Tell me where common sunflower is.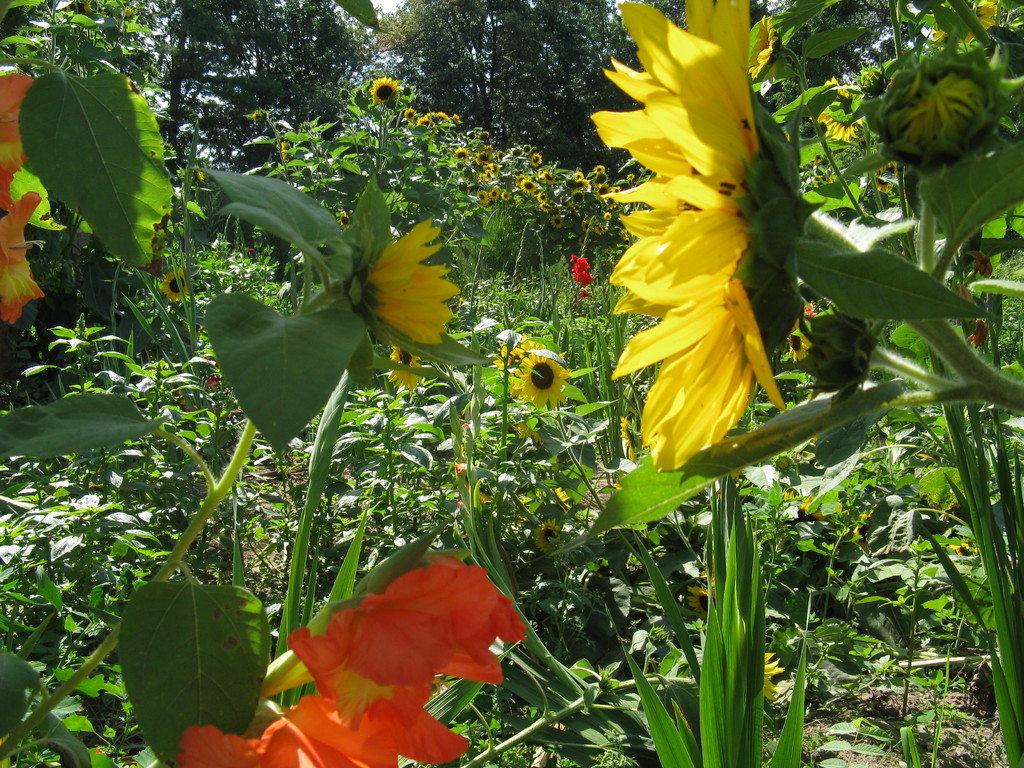
common sunflower is at [left=520, top=179, right=538, bottom=189].
